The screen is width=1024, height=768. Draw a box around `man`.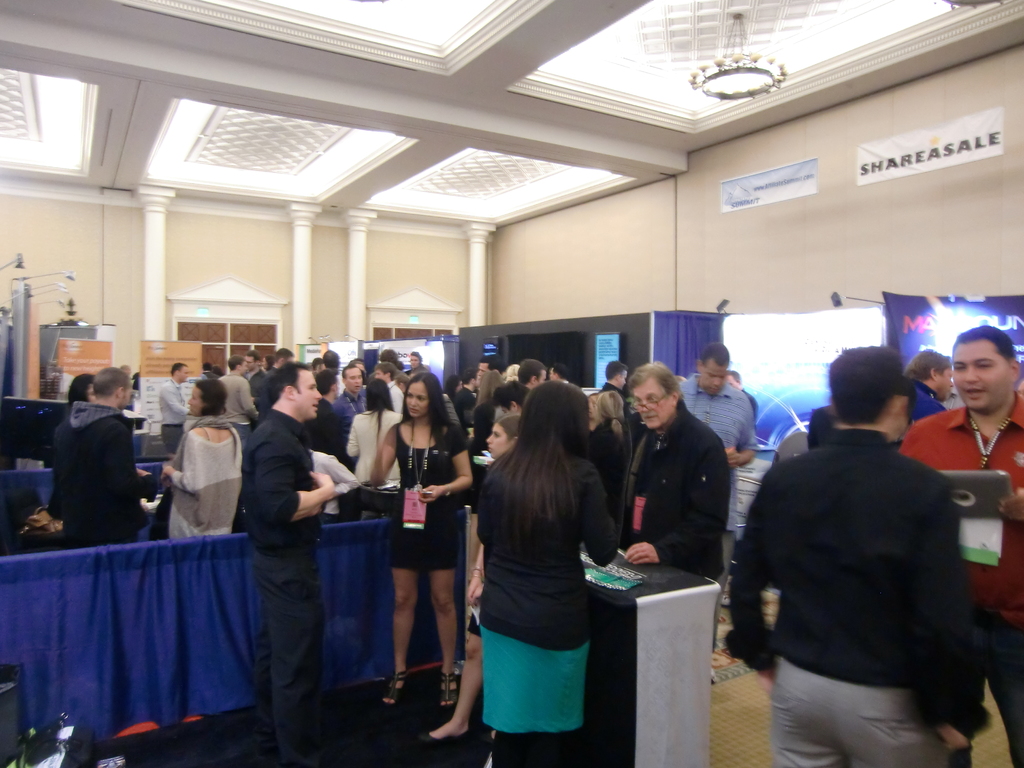
BBox(156, 363, 190, 456).
